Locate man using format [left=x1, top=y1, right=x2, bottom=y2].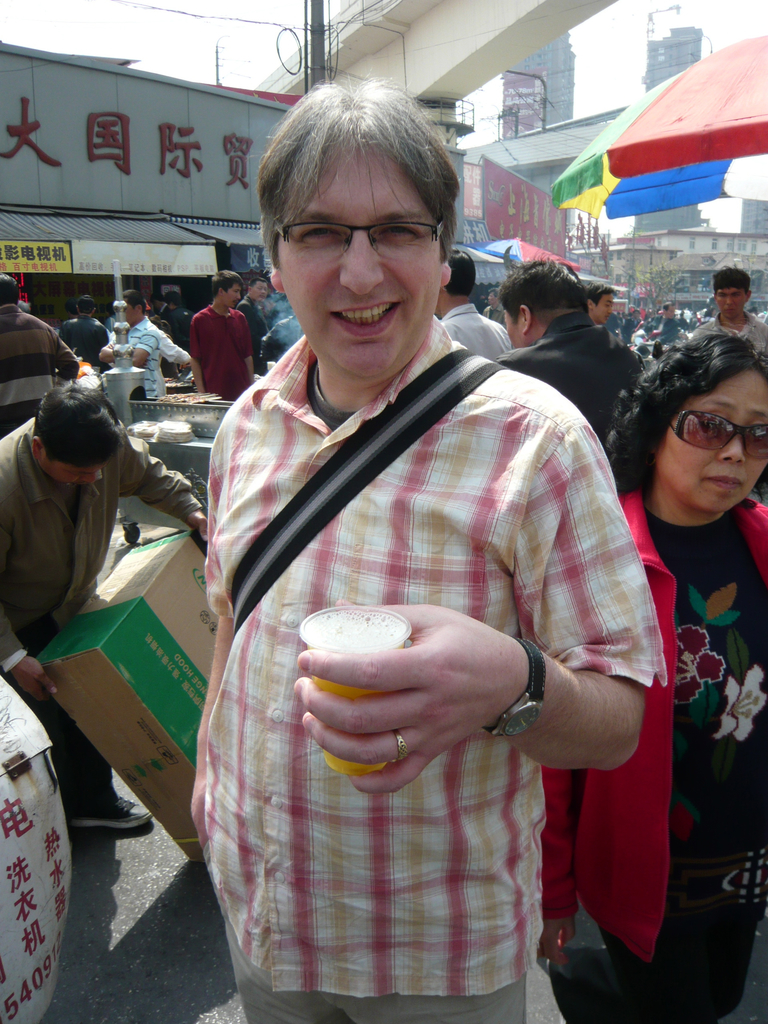
[left=55, top=295, right=111, bottom=374].
